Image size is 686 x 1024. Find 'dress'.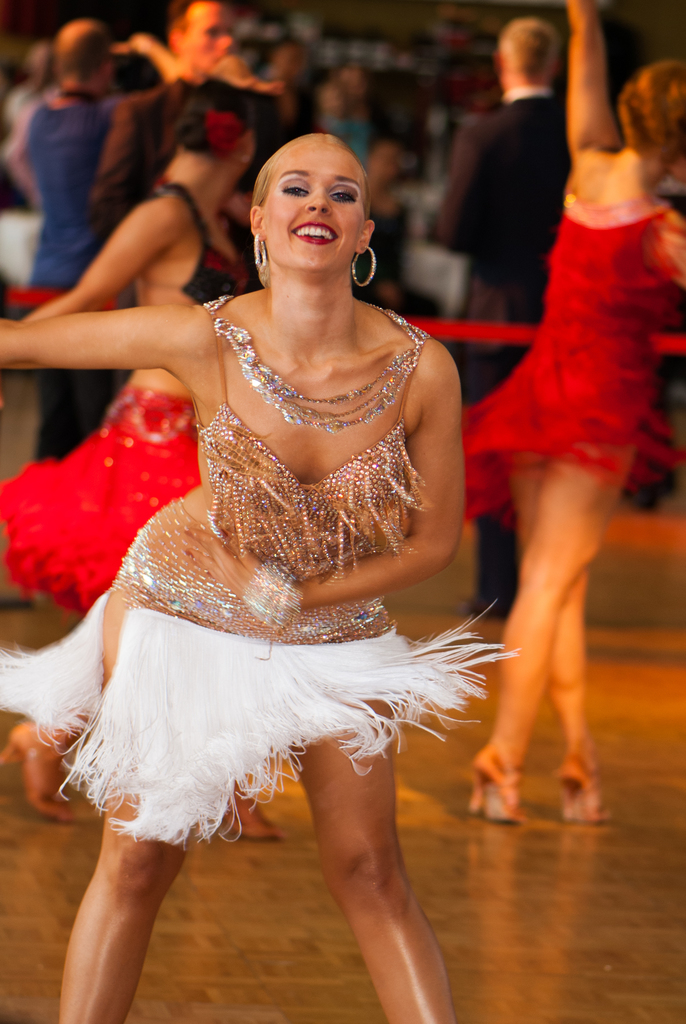
bbox=(460, 193, 685, 520).
